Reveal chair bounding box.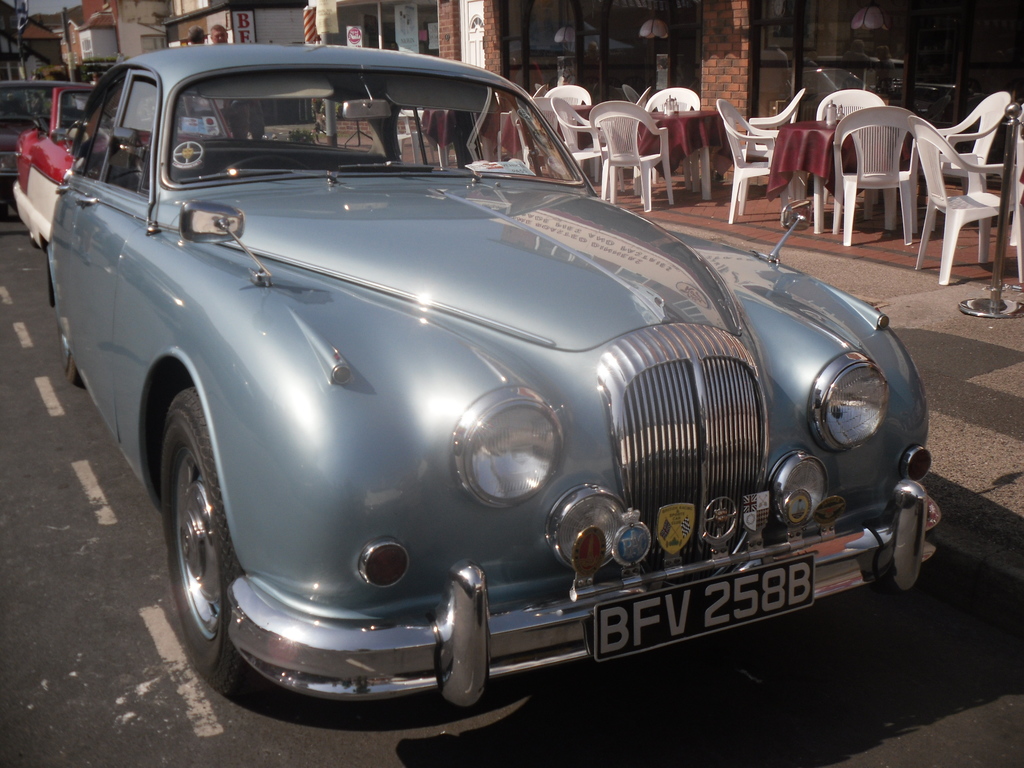
Revealed: locate(796, 87, 881, 127).
